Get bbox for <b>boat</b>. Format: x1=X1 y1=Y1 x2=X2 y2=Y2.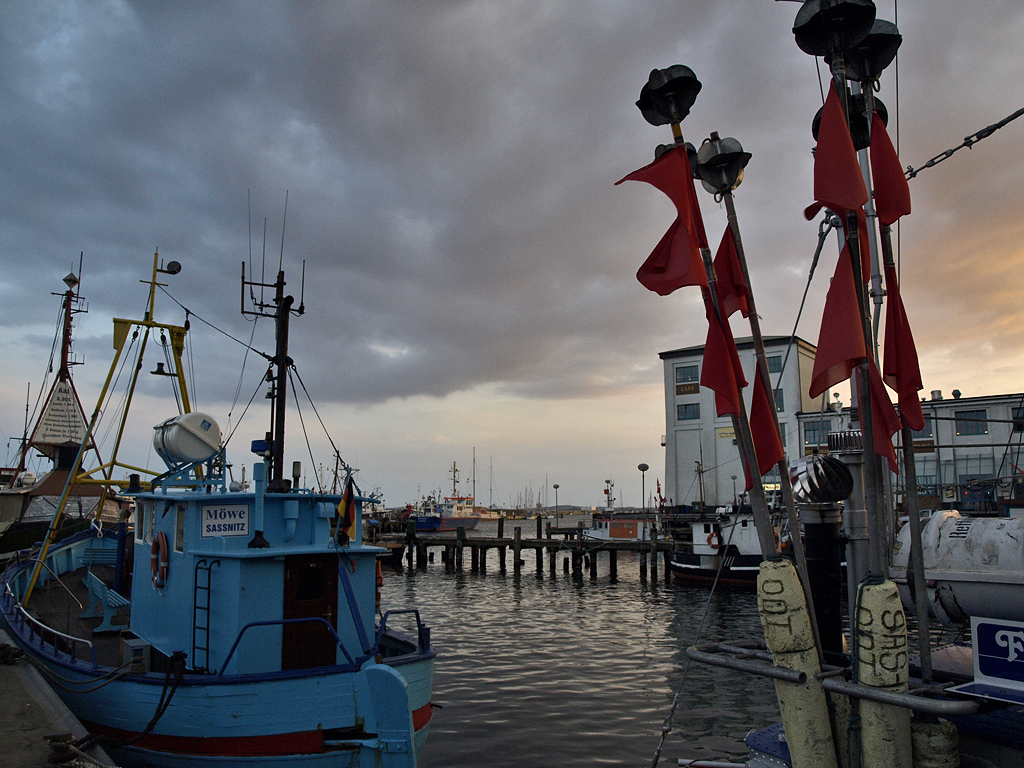
x1=5 y1=212 x2=446 y2=762.
